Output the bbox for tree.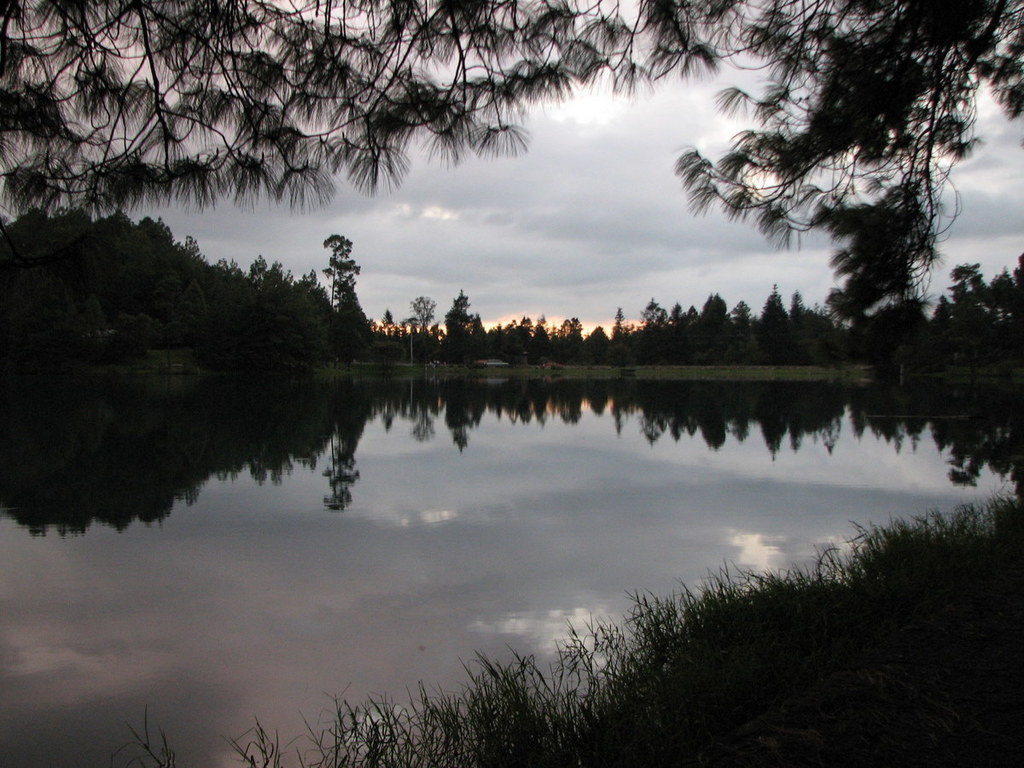
{"x1": 0, "y1": 0, "x2": 1023, "y2": 325}.
